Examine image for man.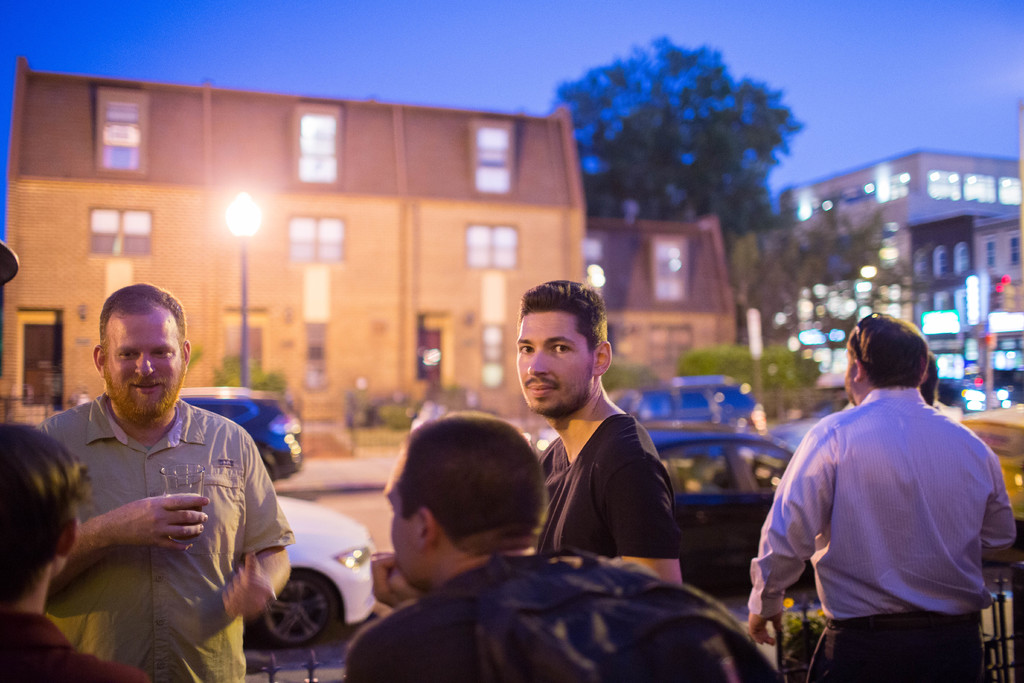
Examination result: <region>515, 274, 684, 587</region>.
